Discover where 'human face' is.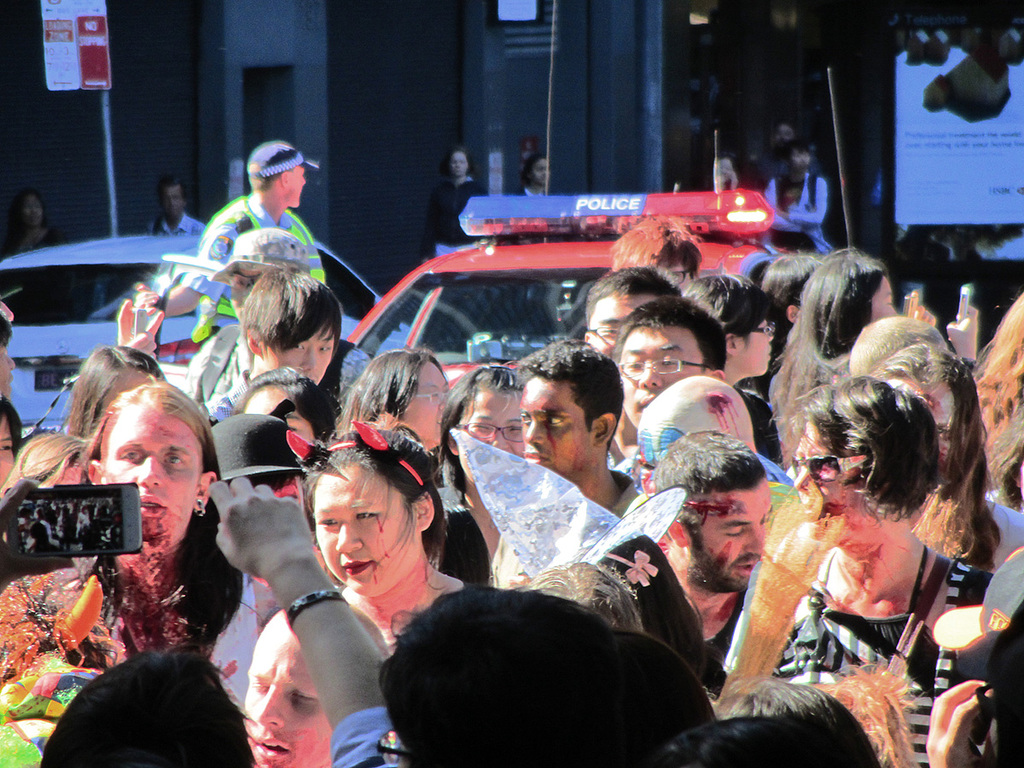
Discovered at 515 378 595 477.
